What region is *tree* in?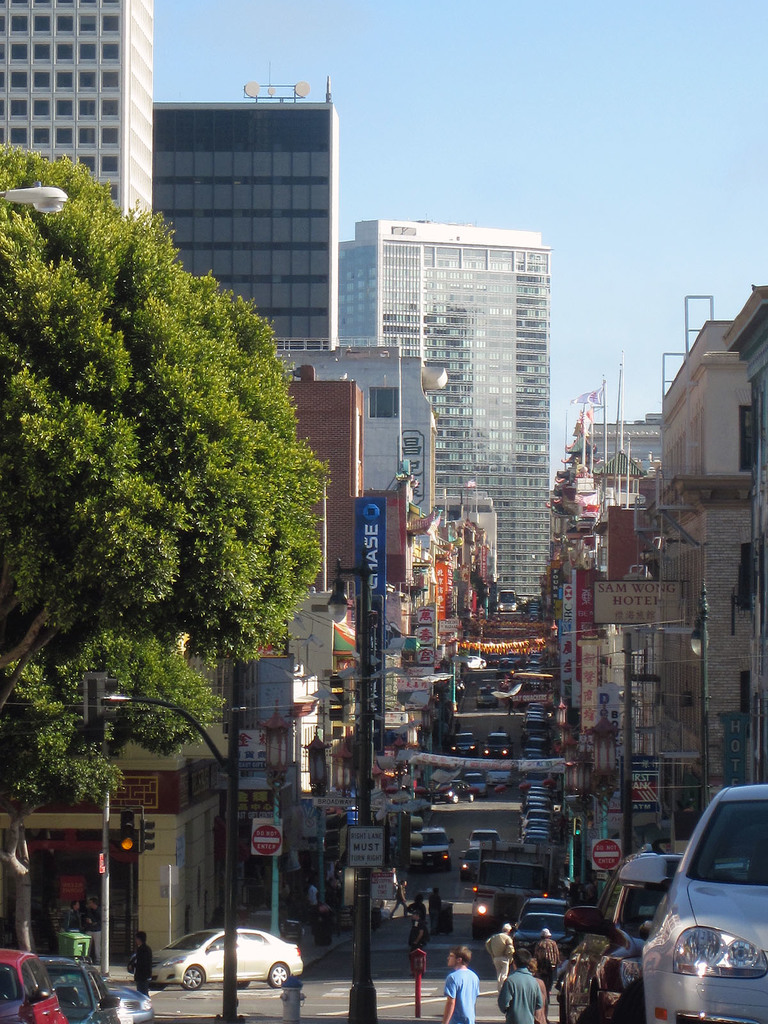
(x1=8, y1=144, x2=301, y2=756).
